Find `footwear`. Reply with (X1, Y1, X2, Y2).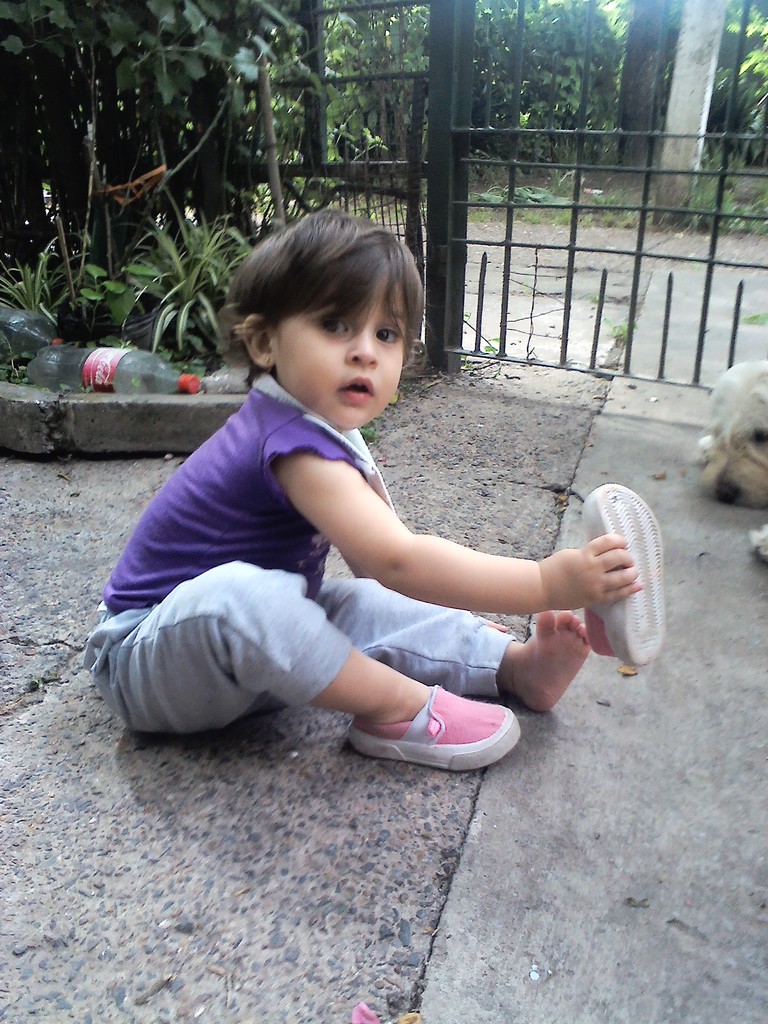
(348, 681, 524, 772).
